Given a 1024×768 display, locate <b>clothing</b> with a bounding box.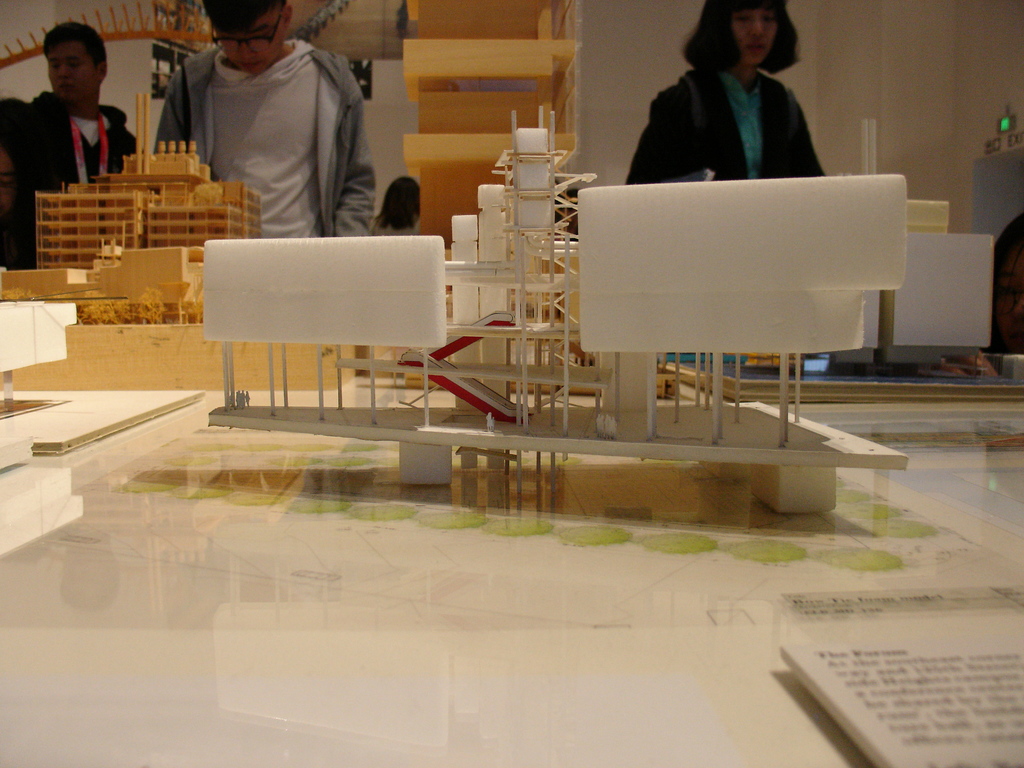
Located: (635,65,831,176).
